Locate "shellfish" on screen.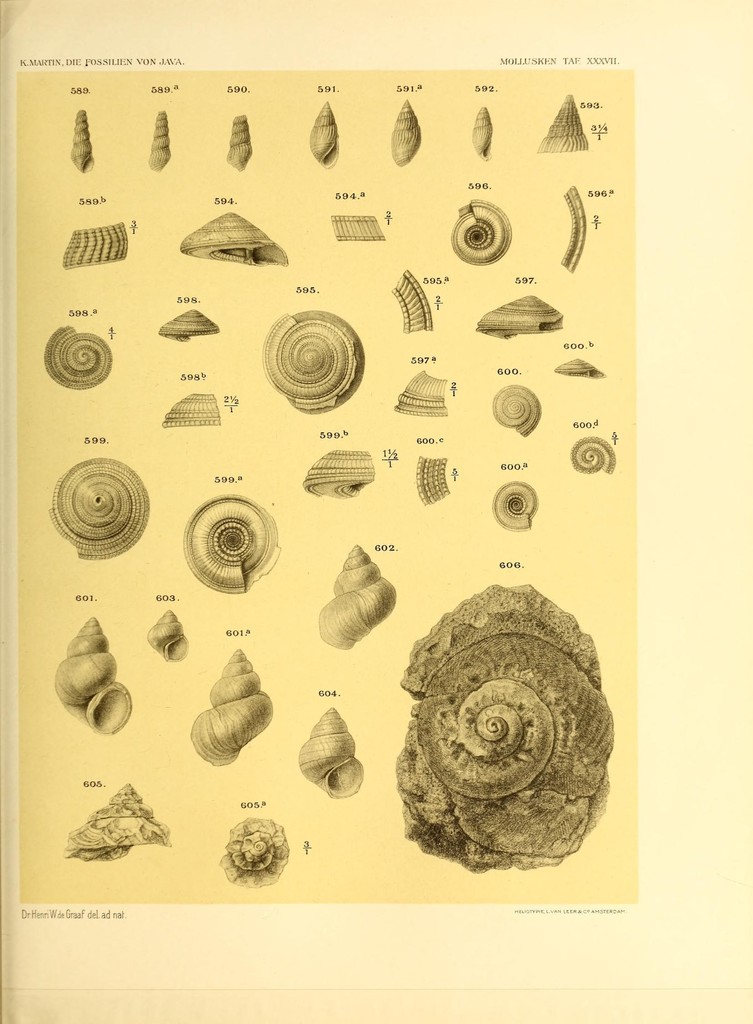
On screen at bbox=[51, 618, 131, 735].
